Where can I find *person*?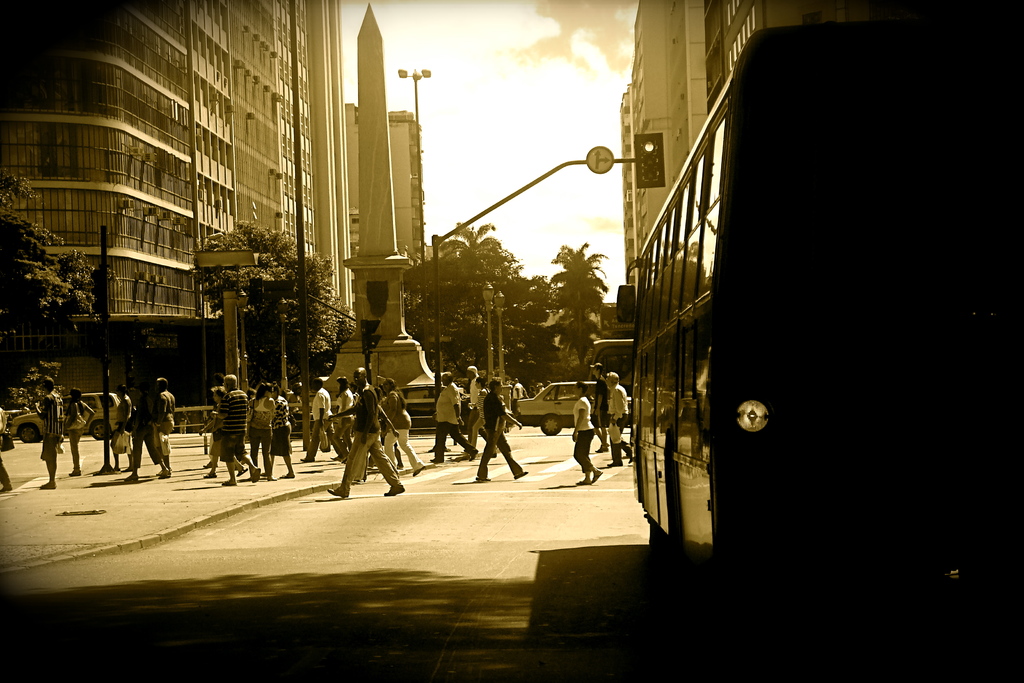
You can find it at [100, 386, 143, 487].
